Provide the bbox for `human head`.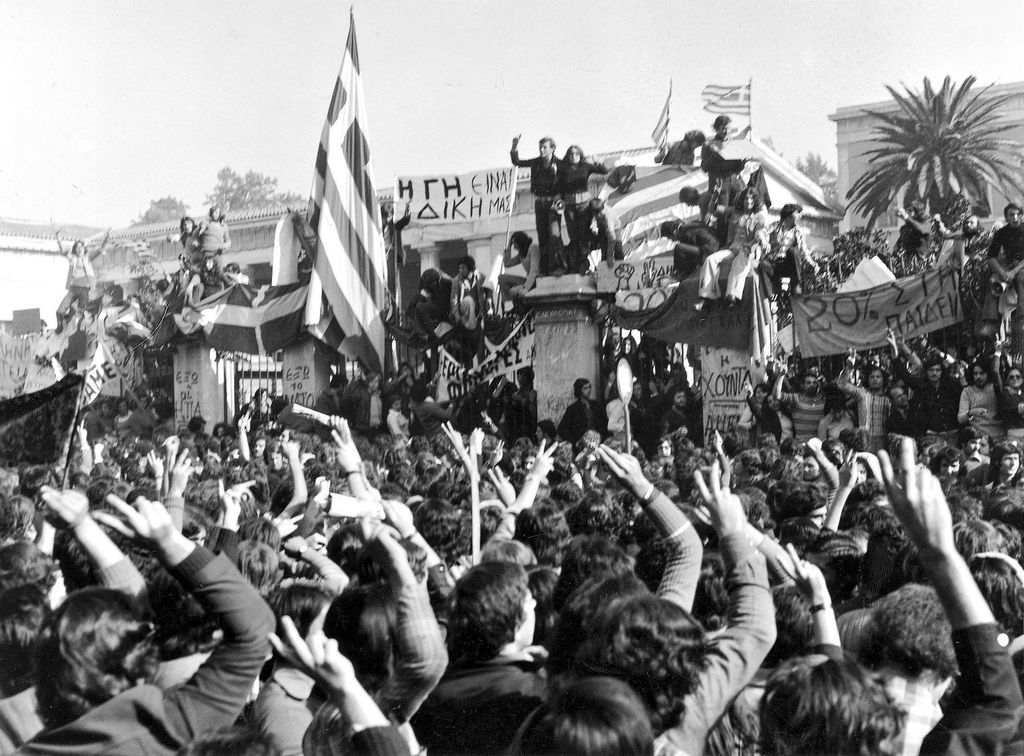
(961, 213, 981, 236).
